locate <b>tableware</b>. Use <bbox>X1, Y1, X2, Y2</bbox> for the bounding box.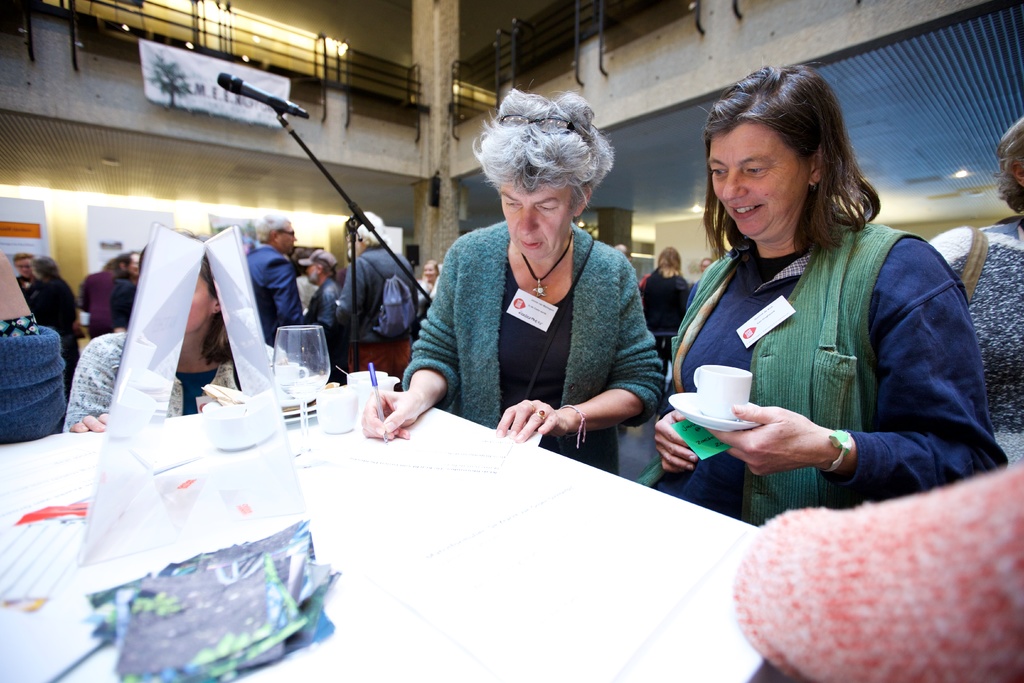
<bbox>344, 368, 385, 382</bbox>.
